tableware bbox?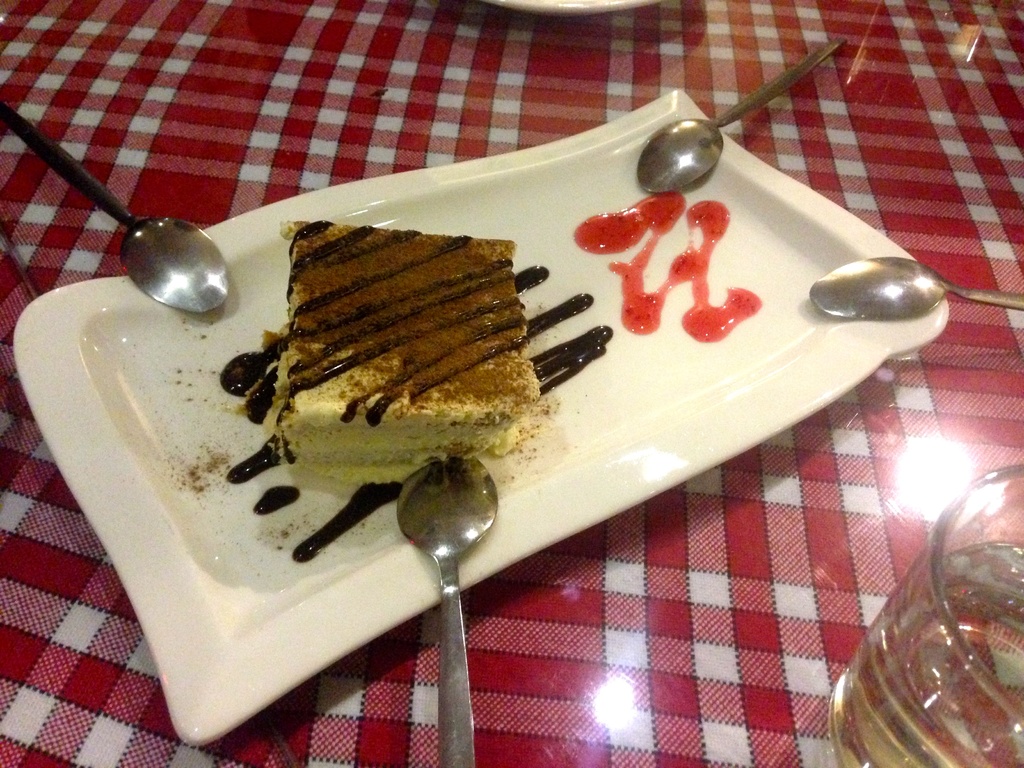
<region>99, 101, 980, 702</region>
